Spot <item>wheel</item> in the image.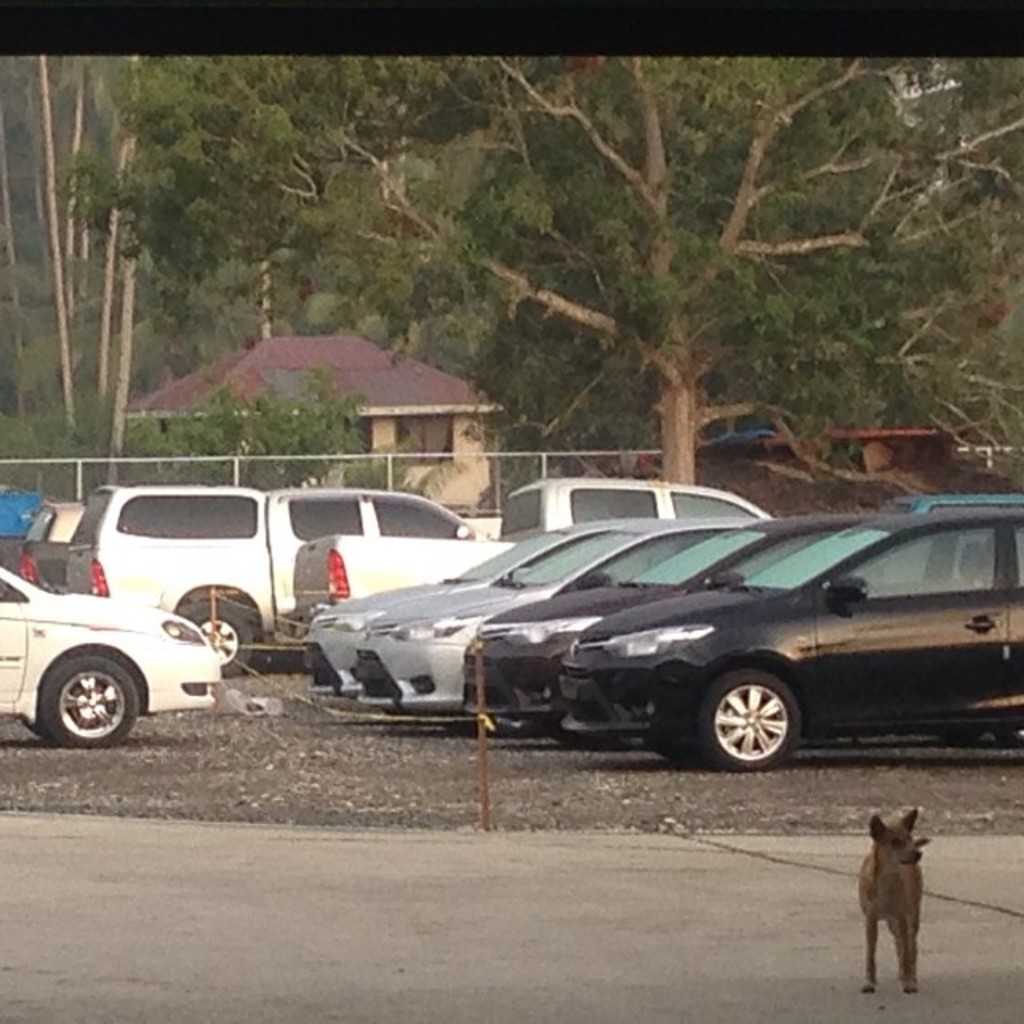
<item>wheel</item> found at box=[162, 594, 253, 678].
